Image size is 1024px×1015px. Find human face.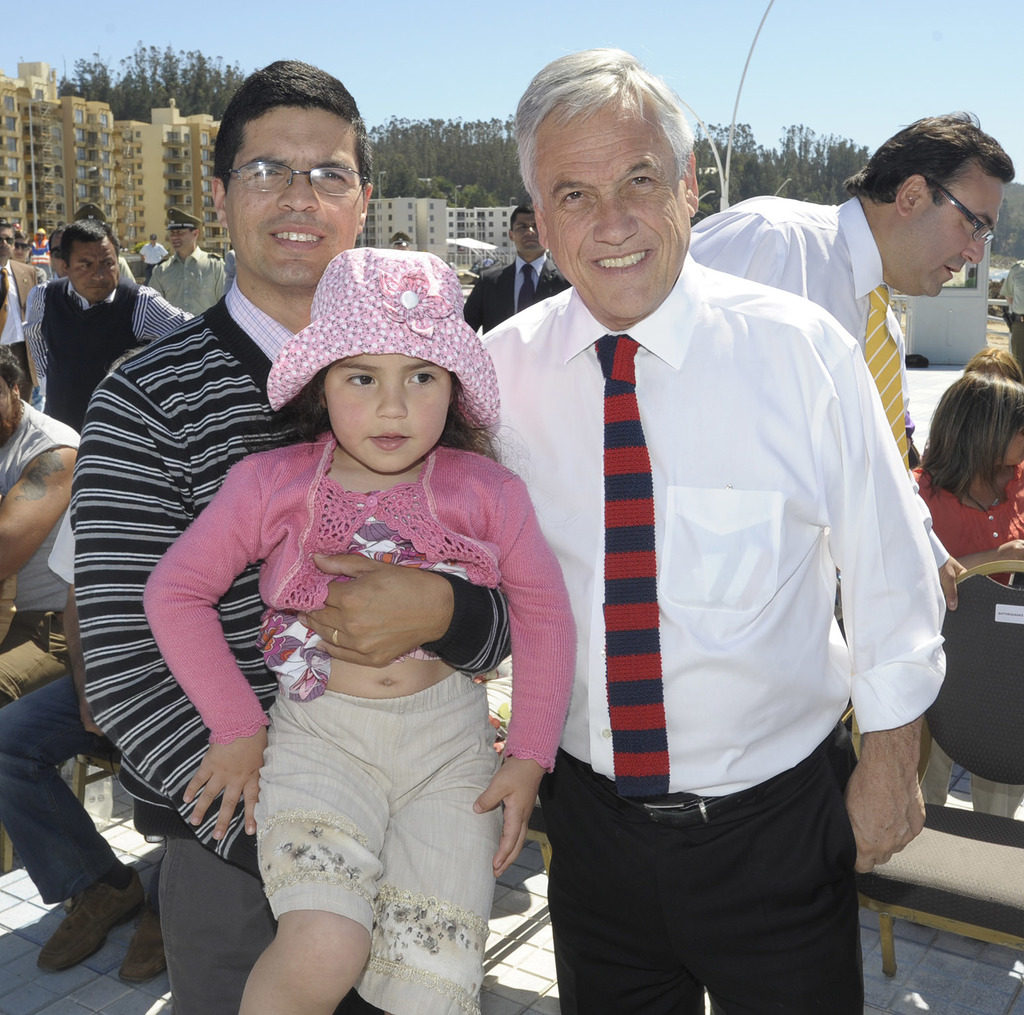
67,239,121,300.
